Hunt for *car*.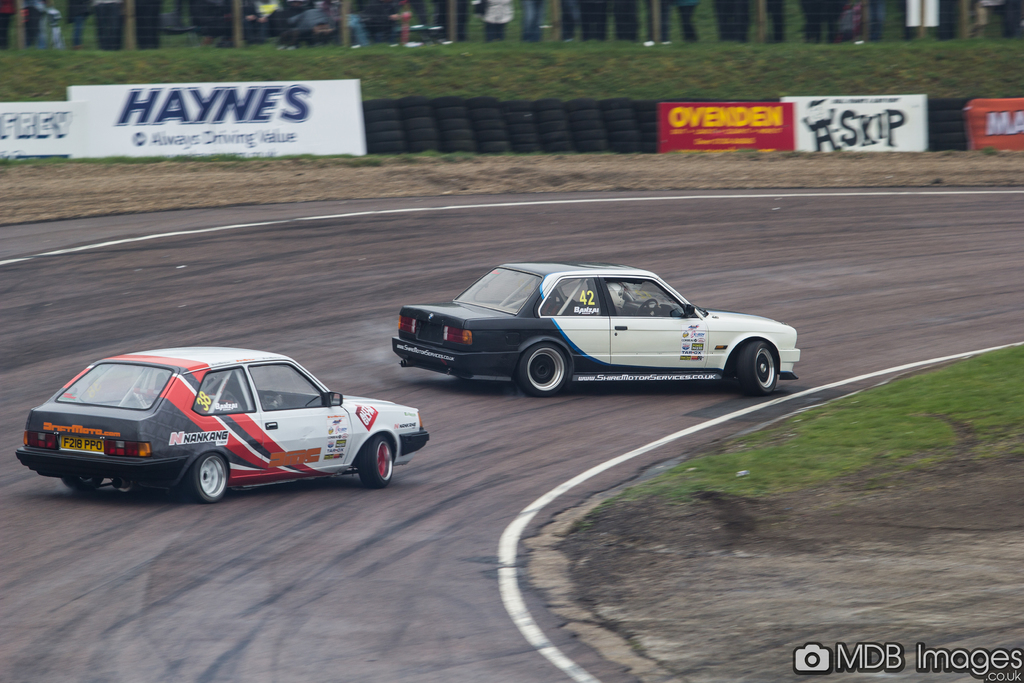
Hunted down at bbox=(378, 259, 799, 407).
